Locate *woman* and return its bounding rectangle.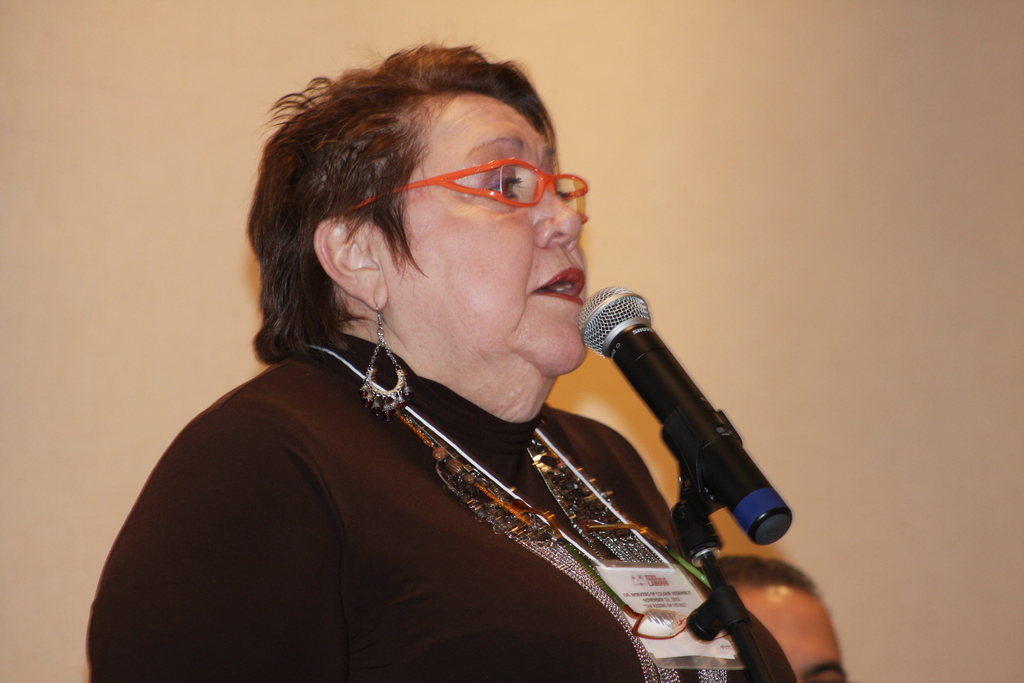
l=96, t=33, r=815, b=682.
